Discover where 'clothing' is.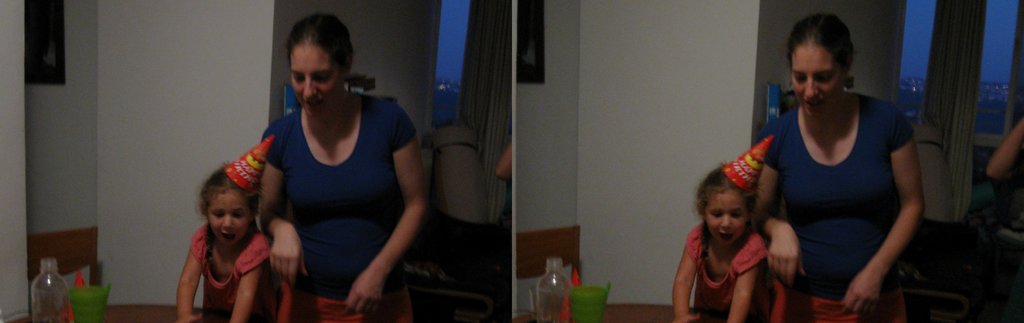
Discovered at 745, 103, 913, 322.
